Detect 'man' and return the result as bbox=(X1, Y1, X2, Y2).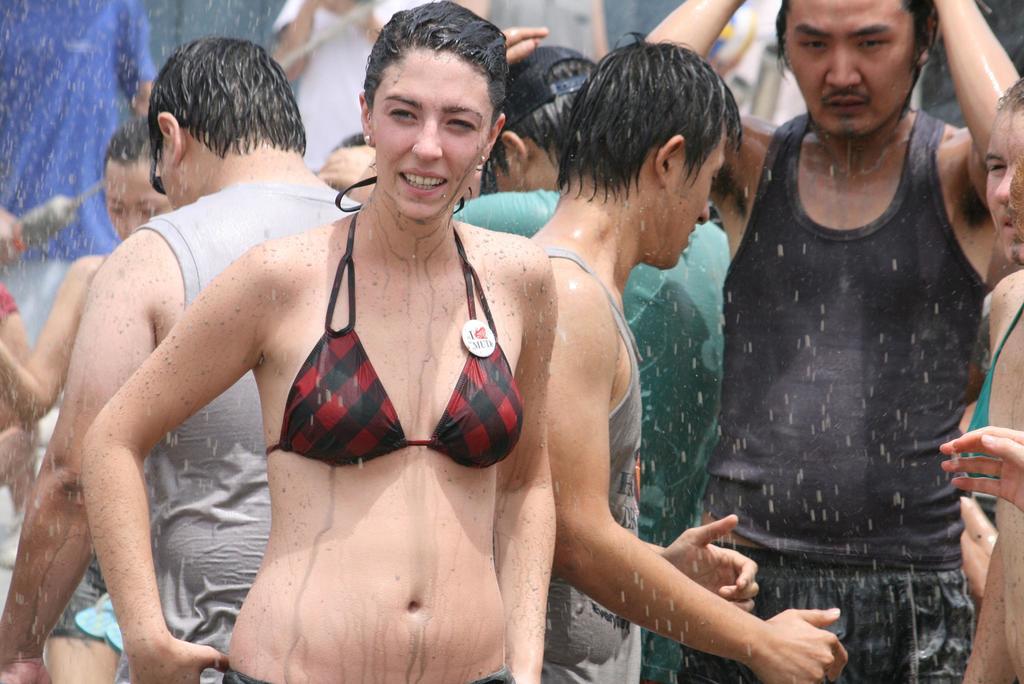
bbox=(640, 0, 1023, 683).
